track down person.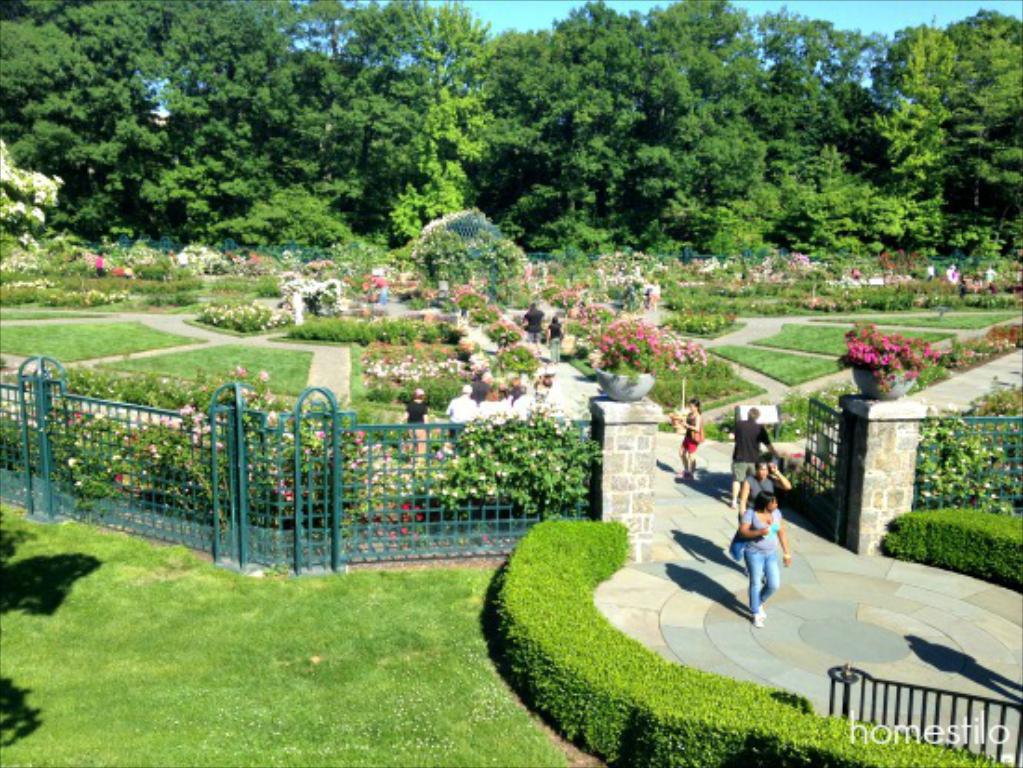
Tracked to BBox(677, 398, 707, 465).
